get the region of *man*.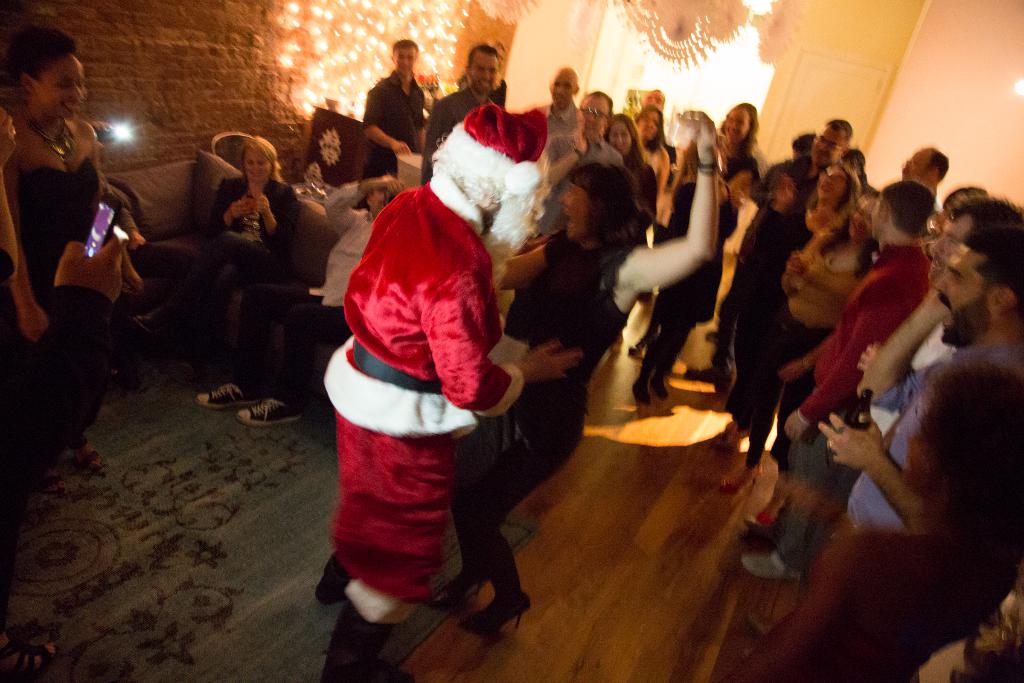
<bbox>194, 172, 405, 423</bbox>.
